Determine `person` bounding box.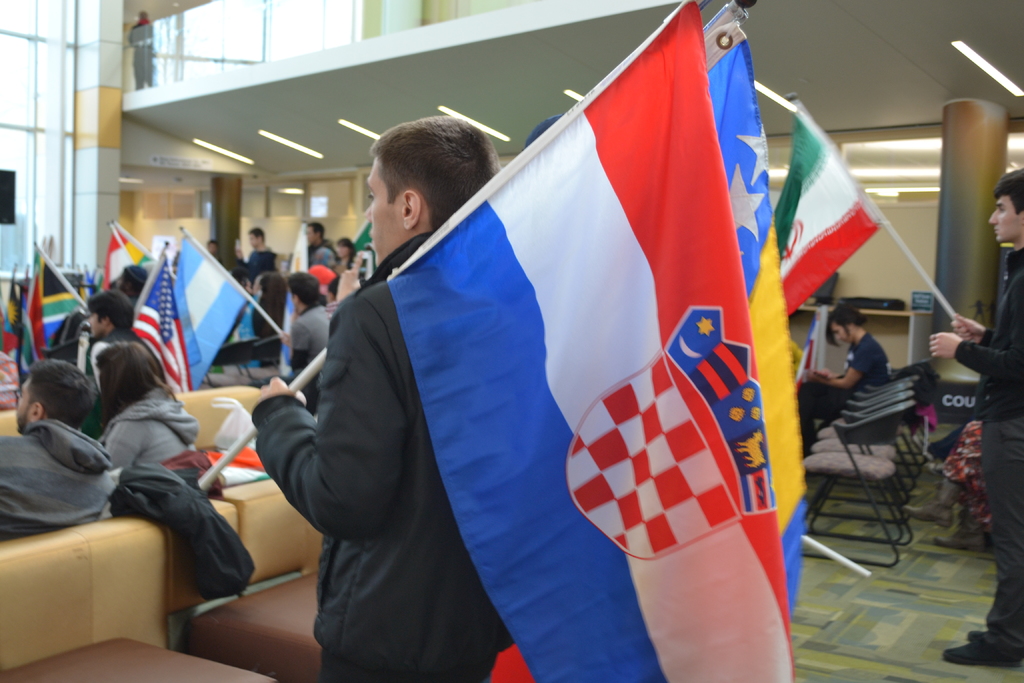
Determined: box=[305, 224, 332, 270].
